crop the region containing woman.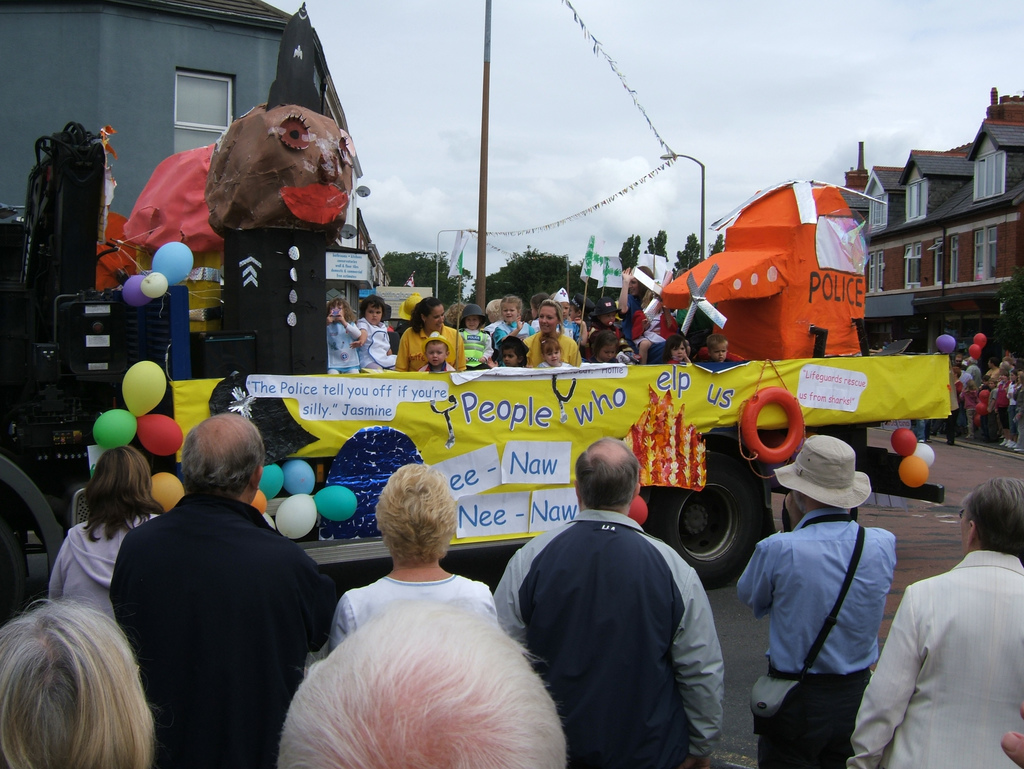
Crop region: locate(45, 448, 164, 619).
